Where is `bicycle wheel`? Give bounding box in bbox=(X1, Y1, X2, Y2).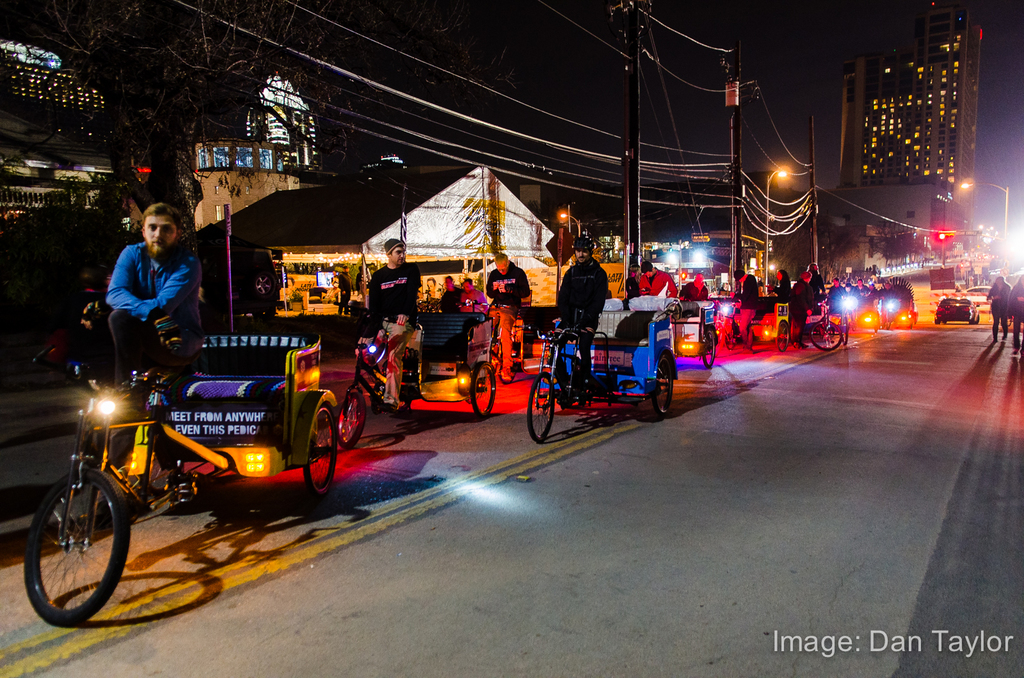
bbox=(781, 321, 788, 347).
